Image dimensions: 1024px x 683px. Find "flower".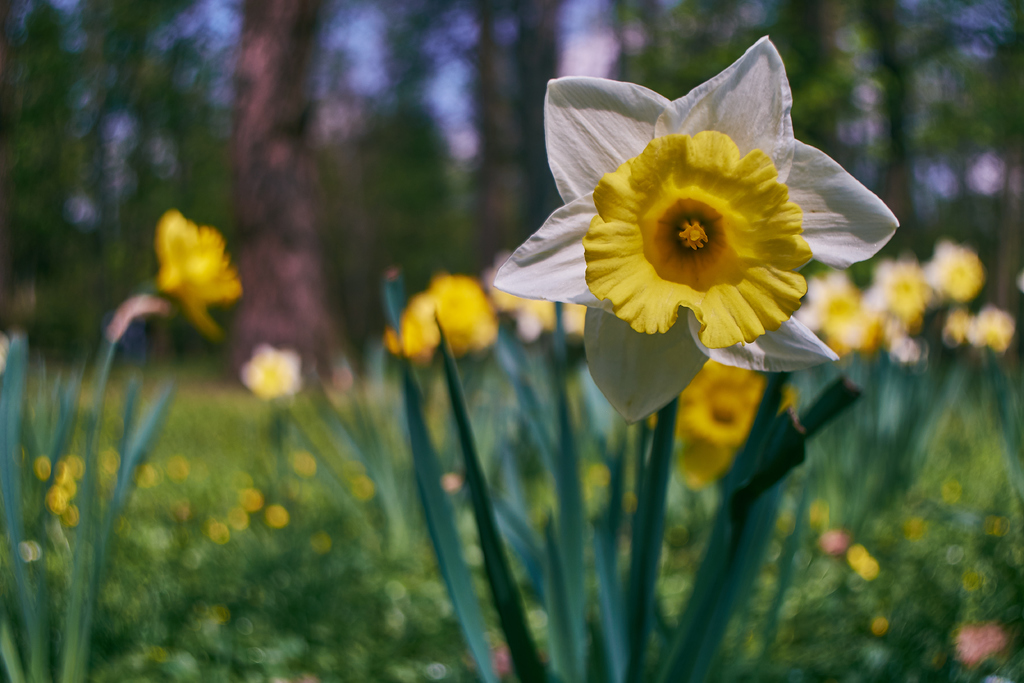
[x1=972, y1=306, x2=1017, y2=349].
